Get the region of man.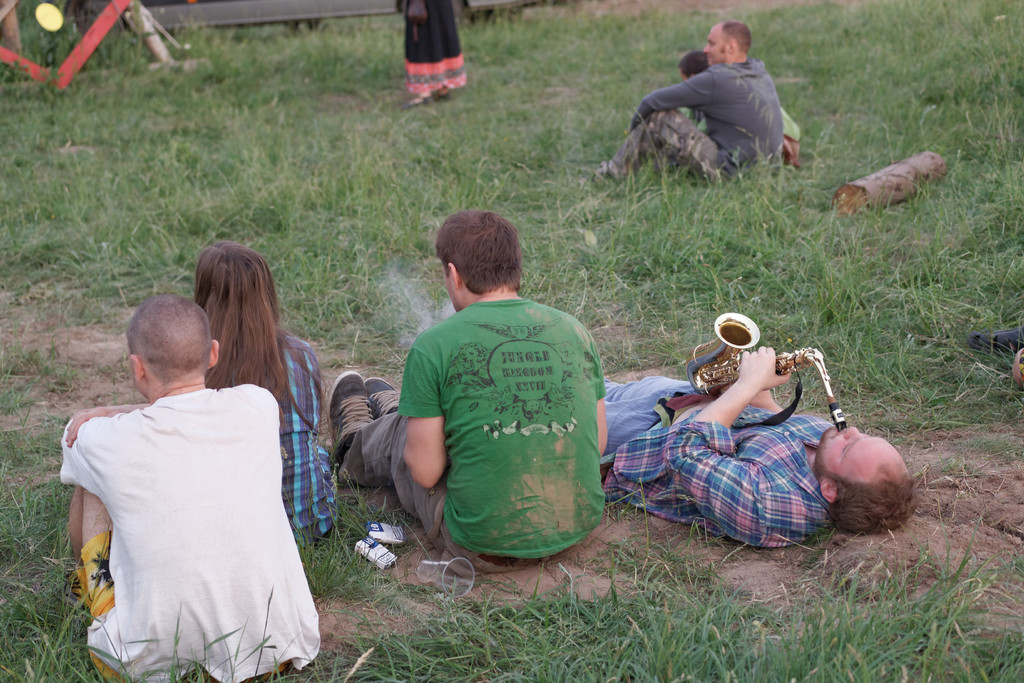
[608,28,812,185].
